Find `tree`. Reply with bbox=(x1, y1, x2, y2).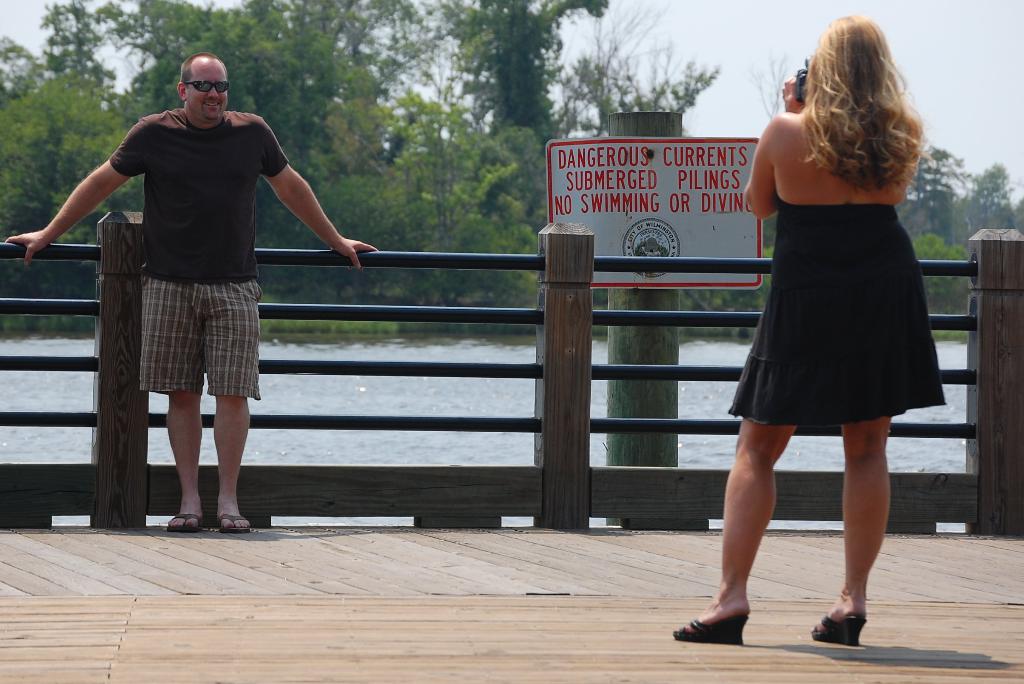
bbox=(579, 56, 717, 134).
